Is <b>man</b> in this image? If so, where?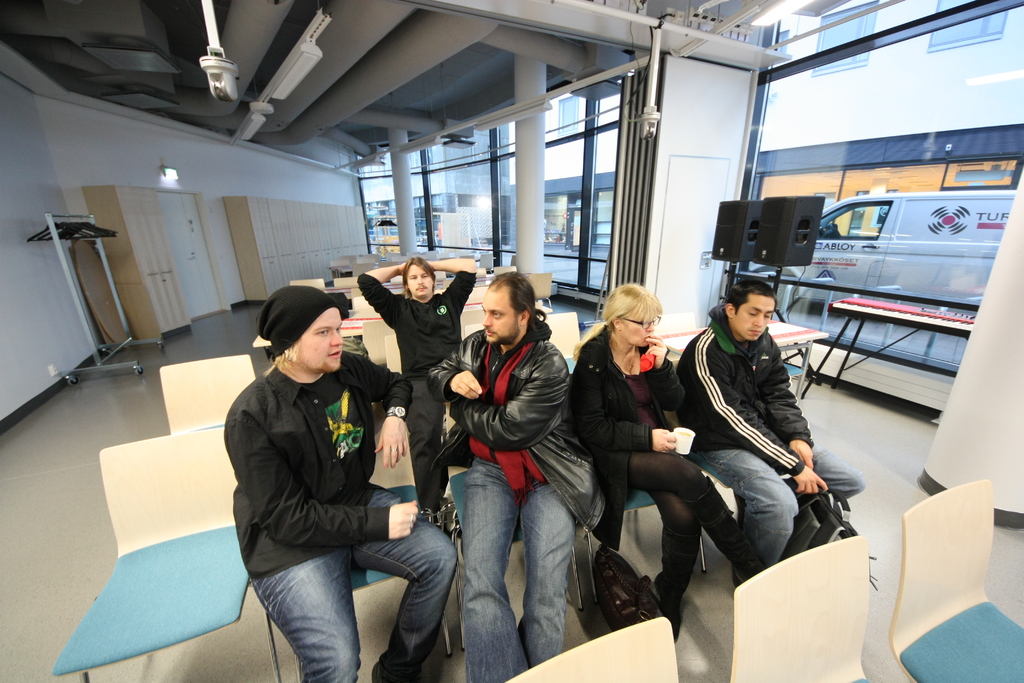
Yes, at bbox=[355, 259, 477, 518].
